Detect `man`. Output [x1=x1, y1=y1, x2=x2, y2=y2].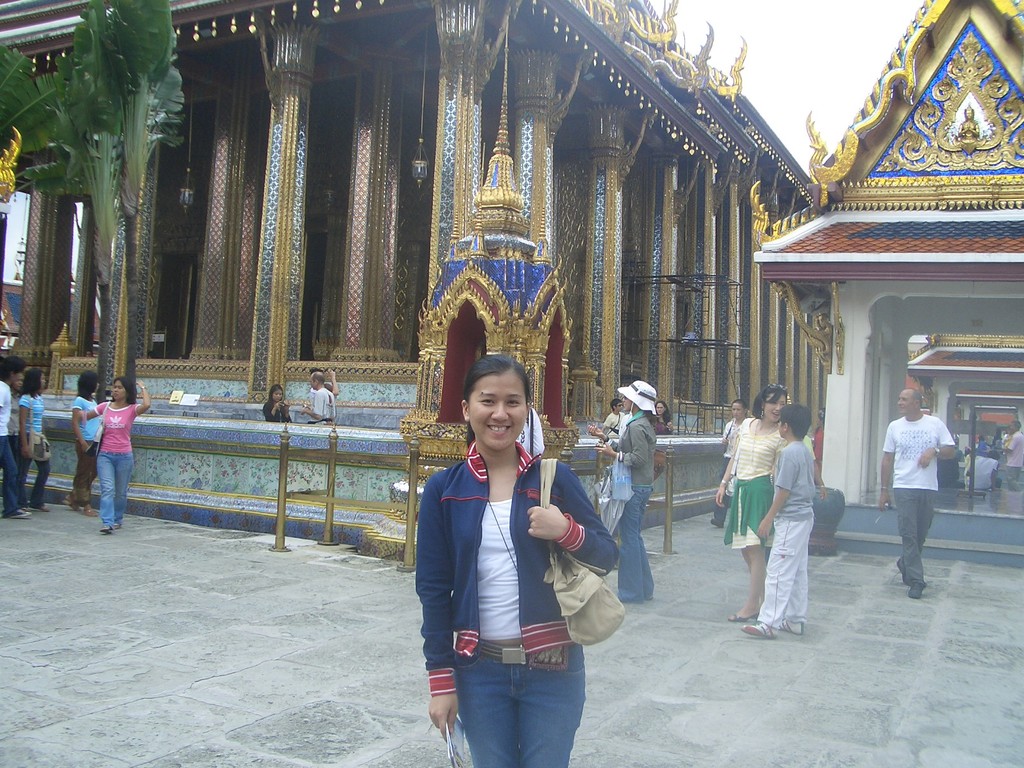
[x1=301, y1=371, x2=335, y2=426].
